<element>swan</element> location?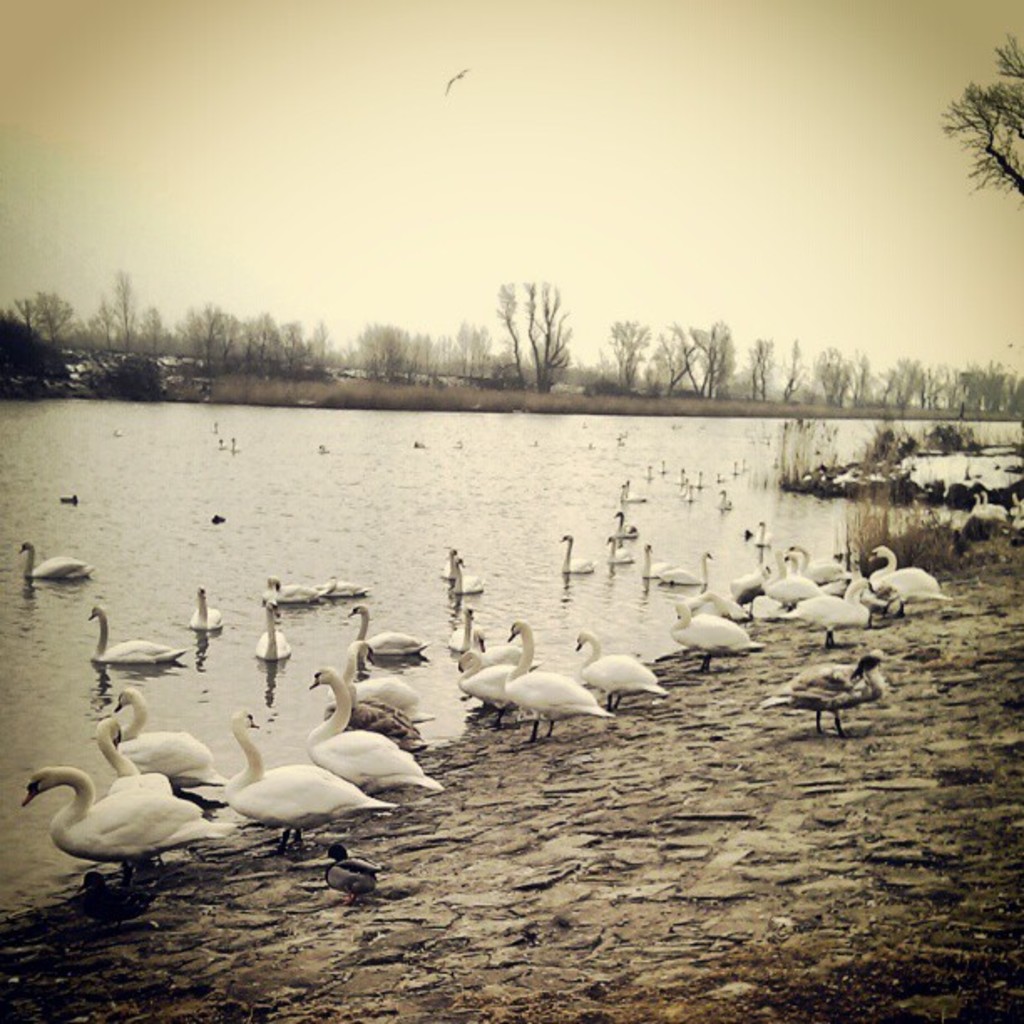
Rect(99, 716, 233, 842)
